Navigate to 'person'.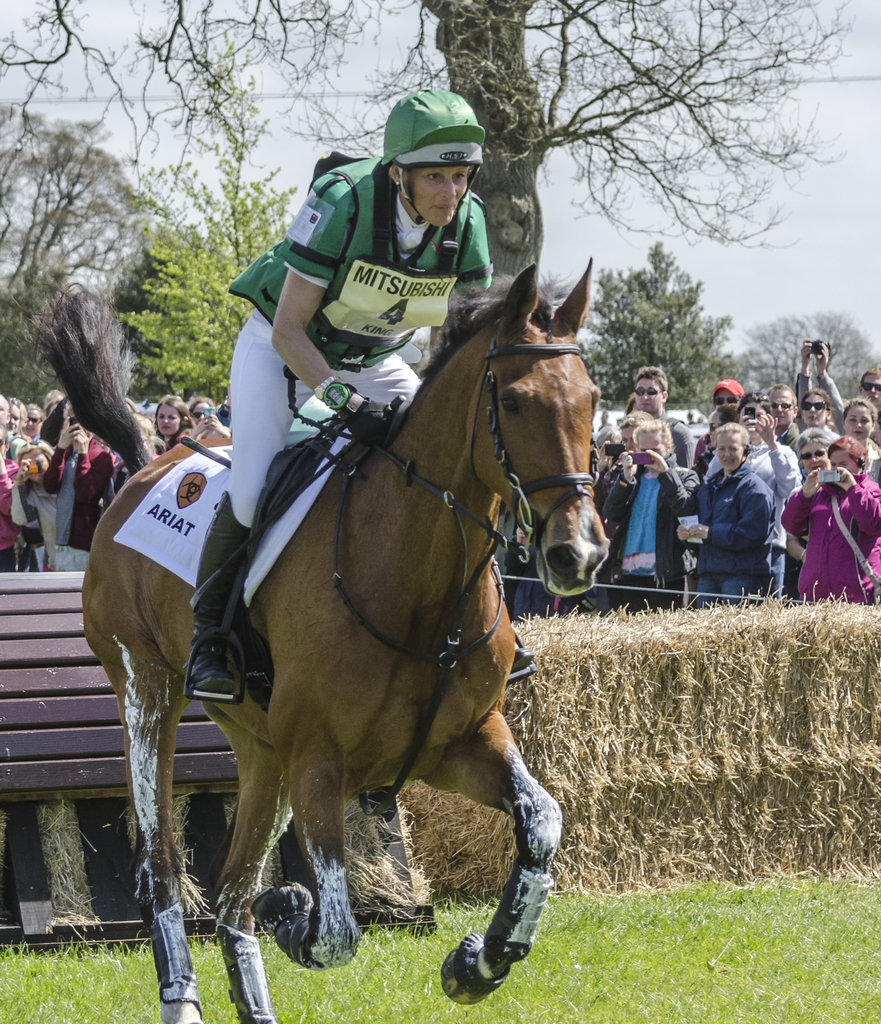
Navigation target: (x1=700, y1=386, x2=797, y2=631).
